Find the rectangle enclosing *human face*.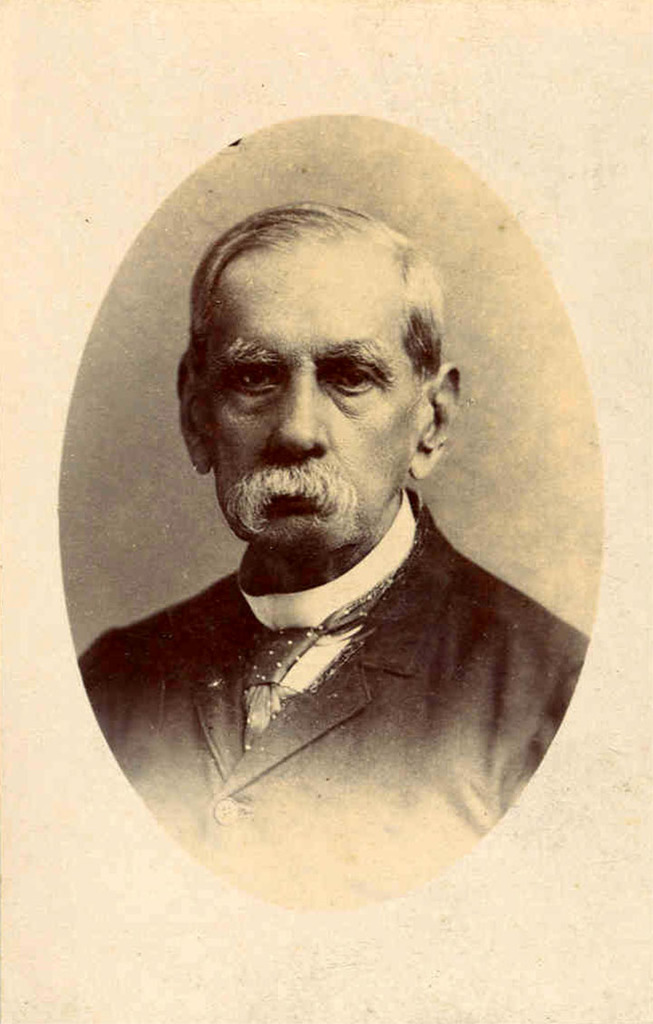
x1=192, y1=237, x2=425, y2=552.
